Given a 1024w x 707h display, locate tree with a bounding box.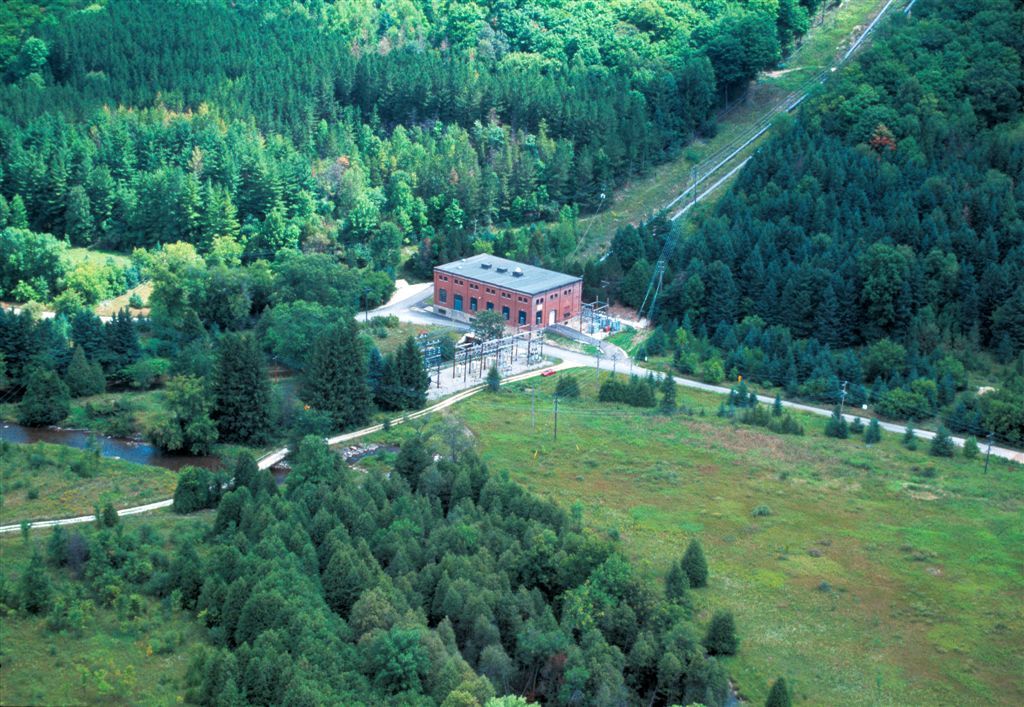
Located: rect(40, 141, 78, 220).
